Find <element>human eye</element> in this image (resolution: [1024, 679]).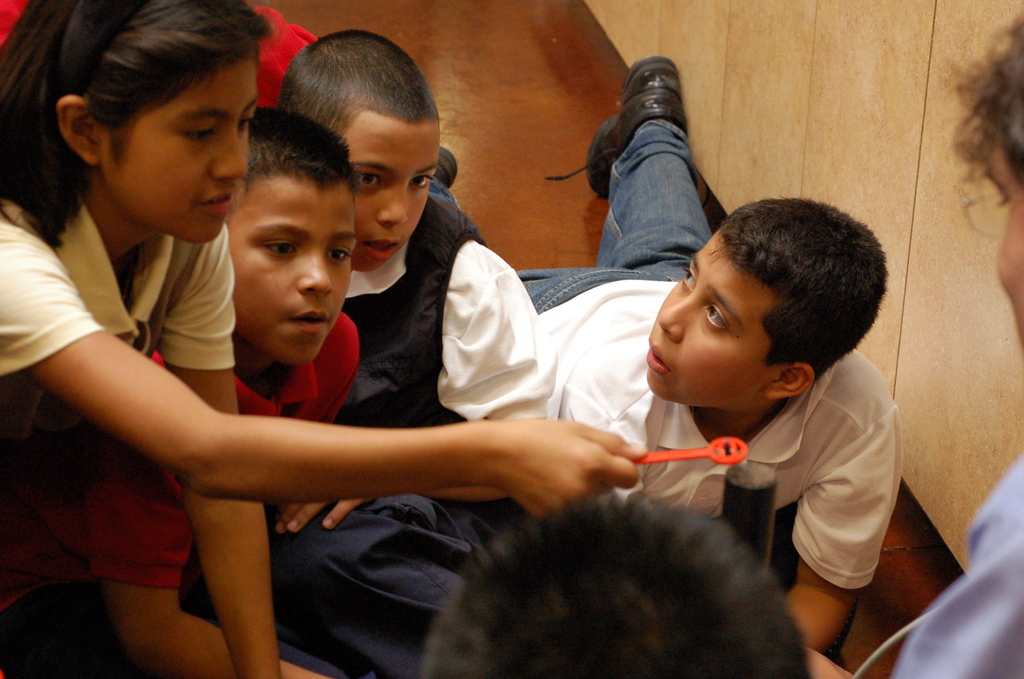
x1=703 y1=304 x2=728 y2=329.
